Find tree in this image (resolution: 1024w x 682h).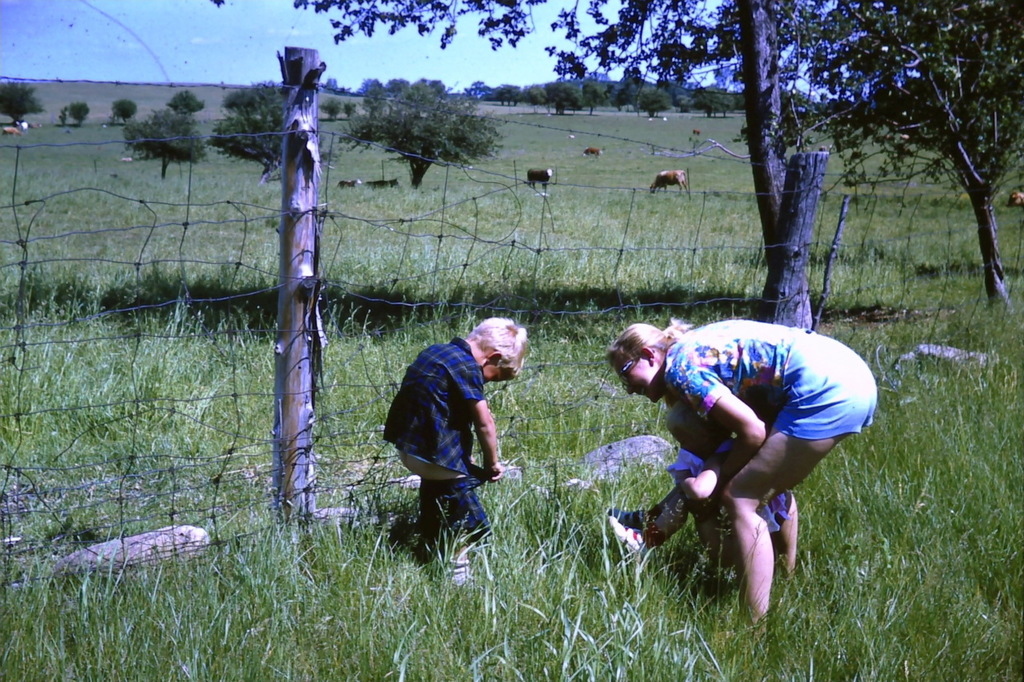
BBox(550, 80, 584, 110).
